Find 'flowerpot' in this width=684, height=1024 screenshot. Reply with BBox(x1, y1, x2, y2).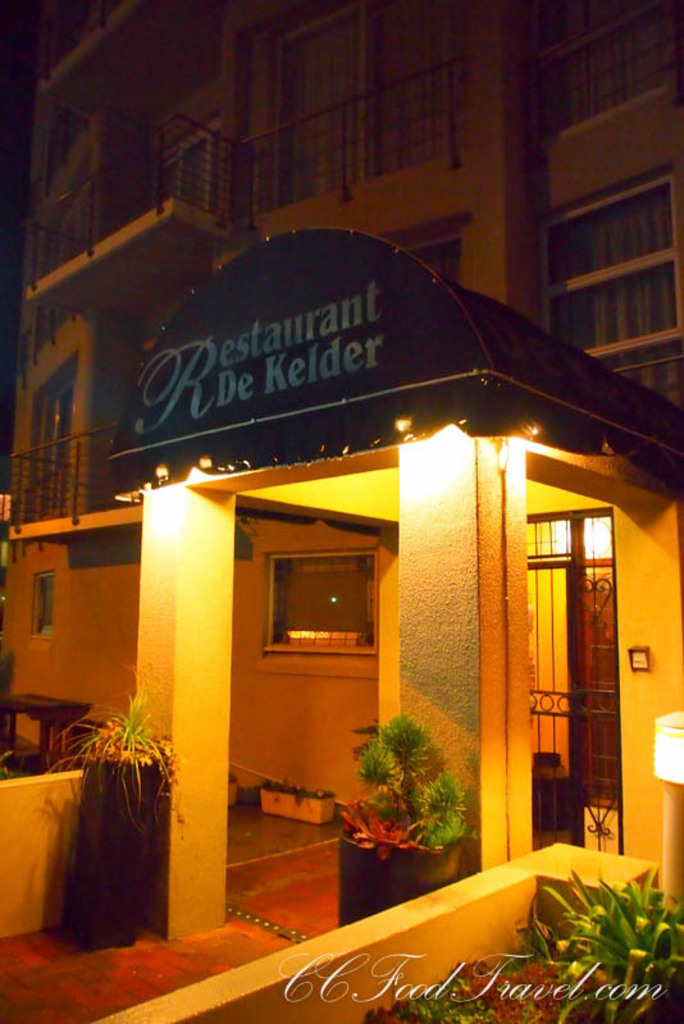
BBox(338, 824, 462, 925).
